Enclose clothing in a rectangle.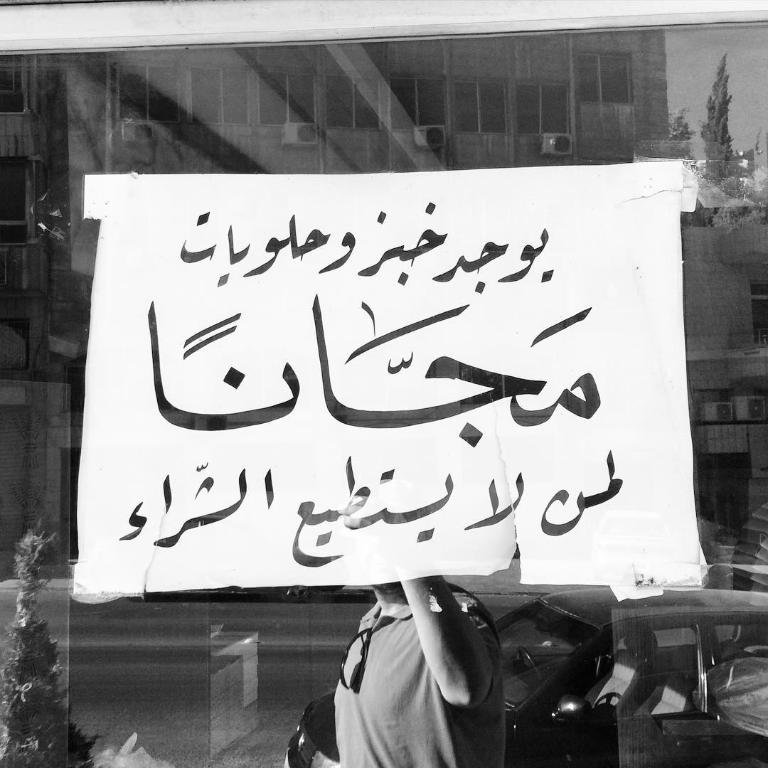
<box>298,580,528,761</box>.
